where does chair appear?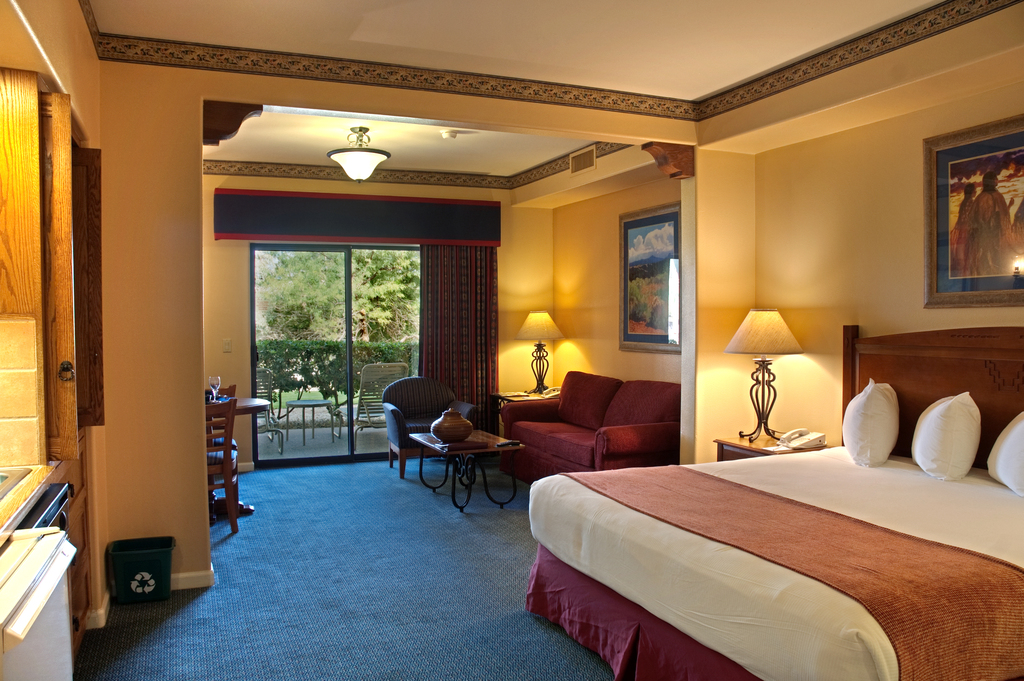
Appears at x1=211 y1=401 x2=241 y2=536.
